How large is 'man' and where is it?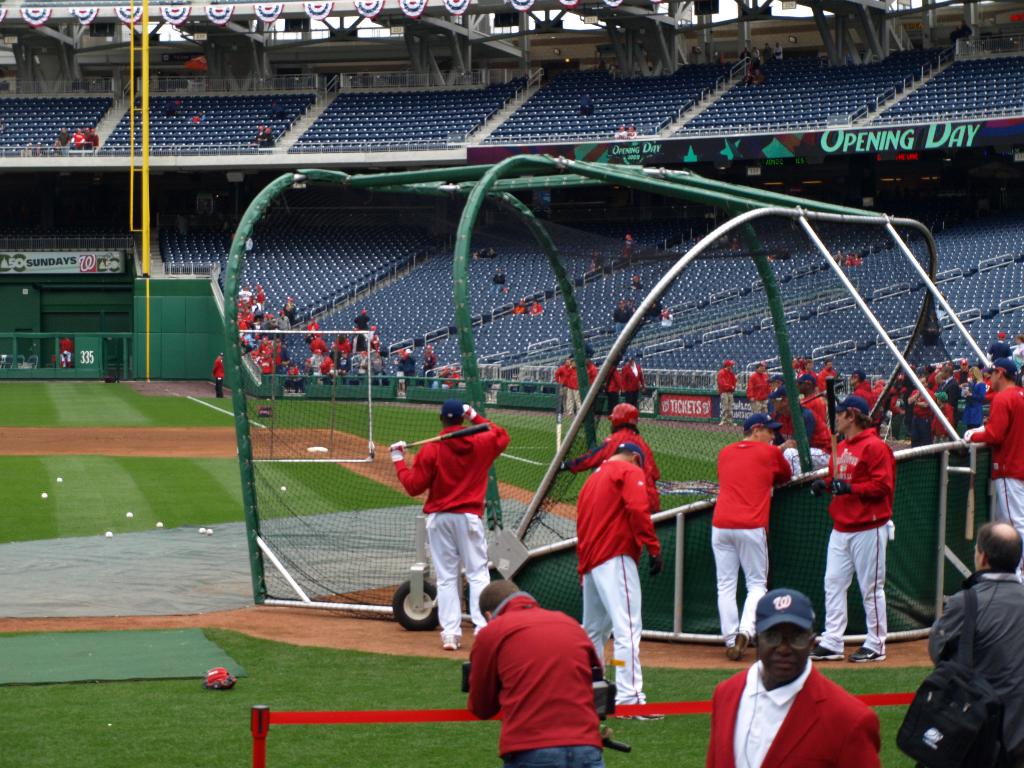
Bounding box: <bbox>778, 40, 785, 63</bbox>.
